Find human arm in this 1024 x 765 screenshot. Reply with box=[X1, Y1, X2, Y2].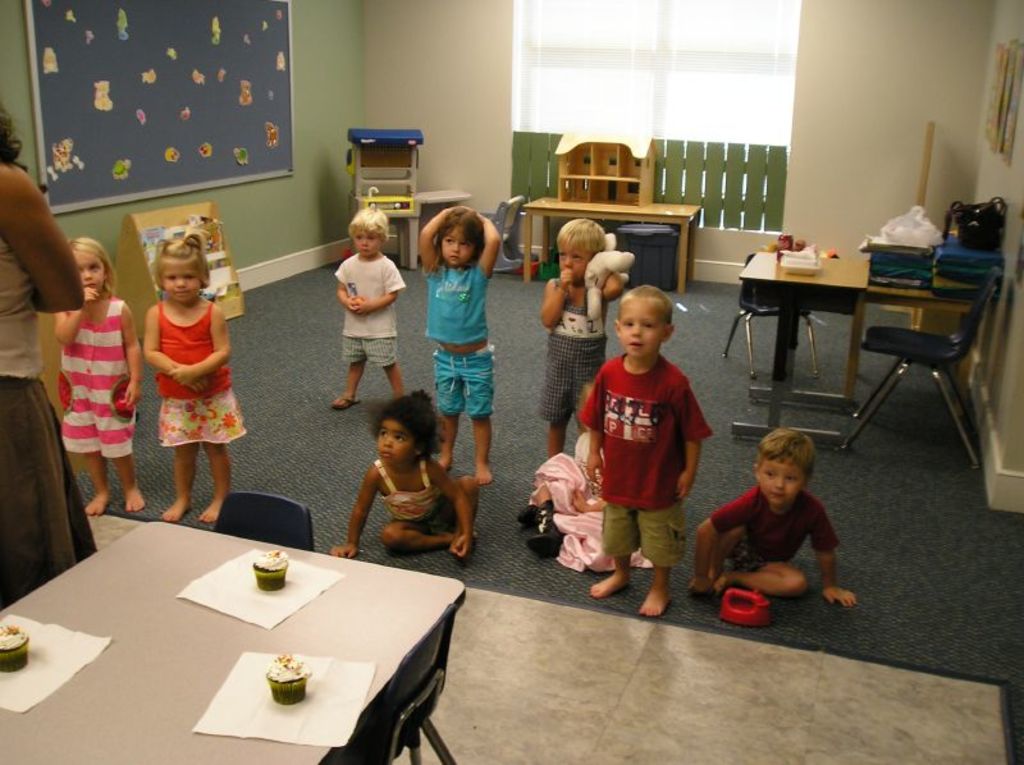
box=[680, 374, 714, 501].
